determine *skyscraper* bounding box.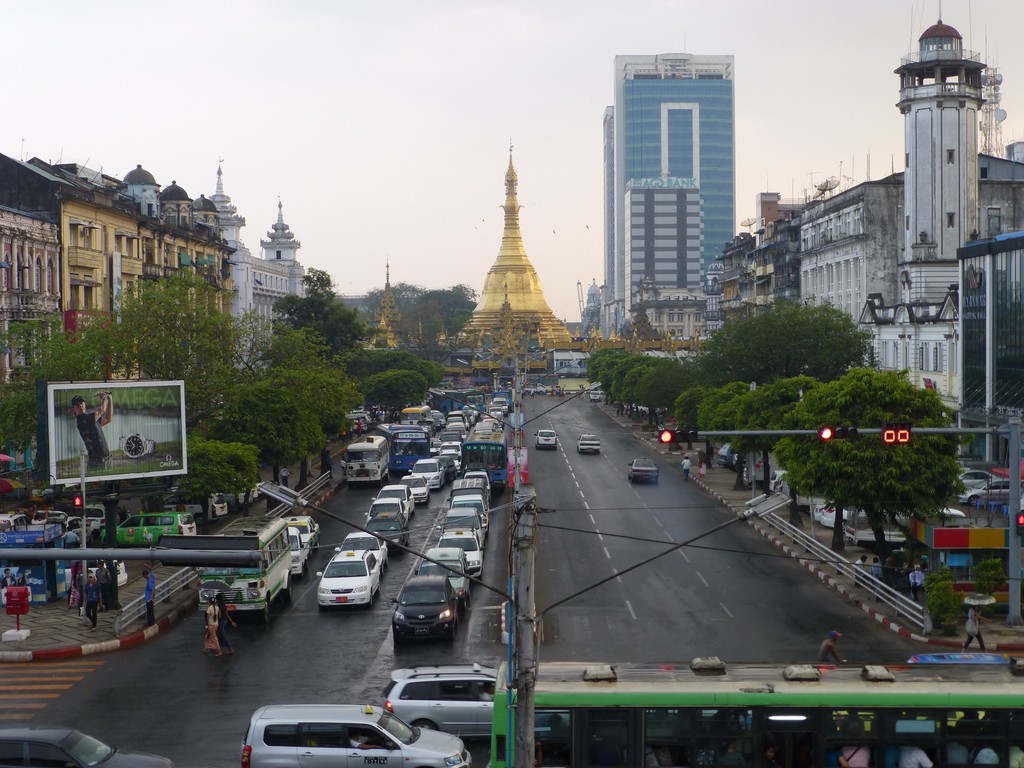
Determined: x1=373, y1=261, x2=417, y2=354.
